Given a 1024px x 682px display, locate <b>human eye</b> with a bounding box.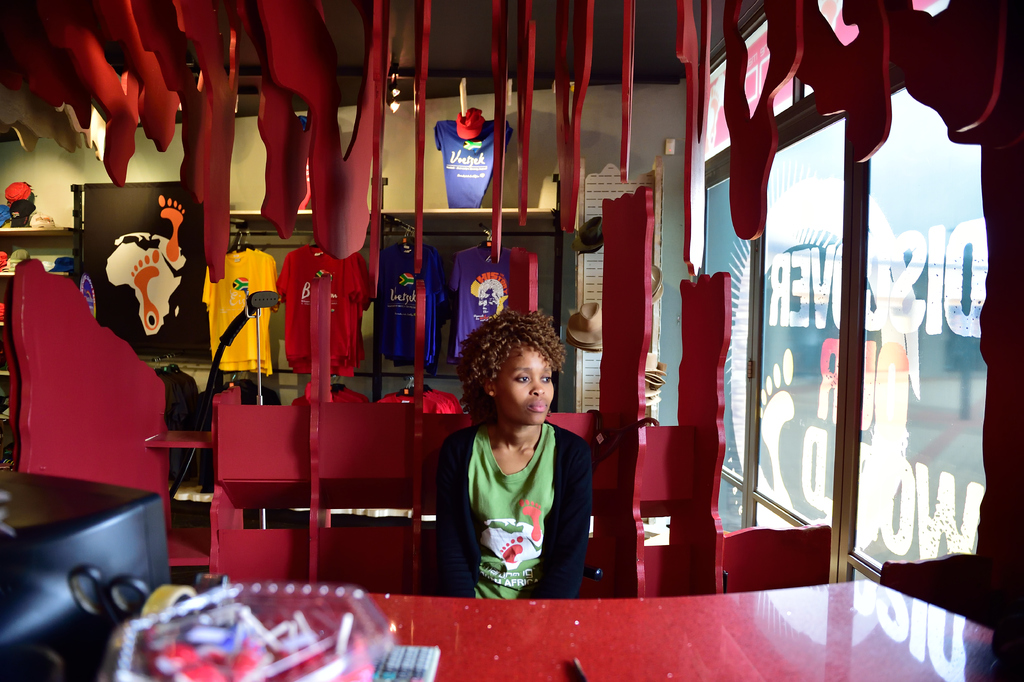
Located: [515, 370, 533, 385].
